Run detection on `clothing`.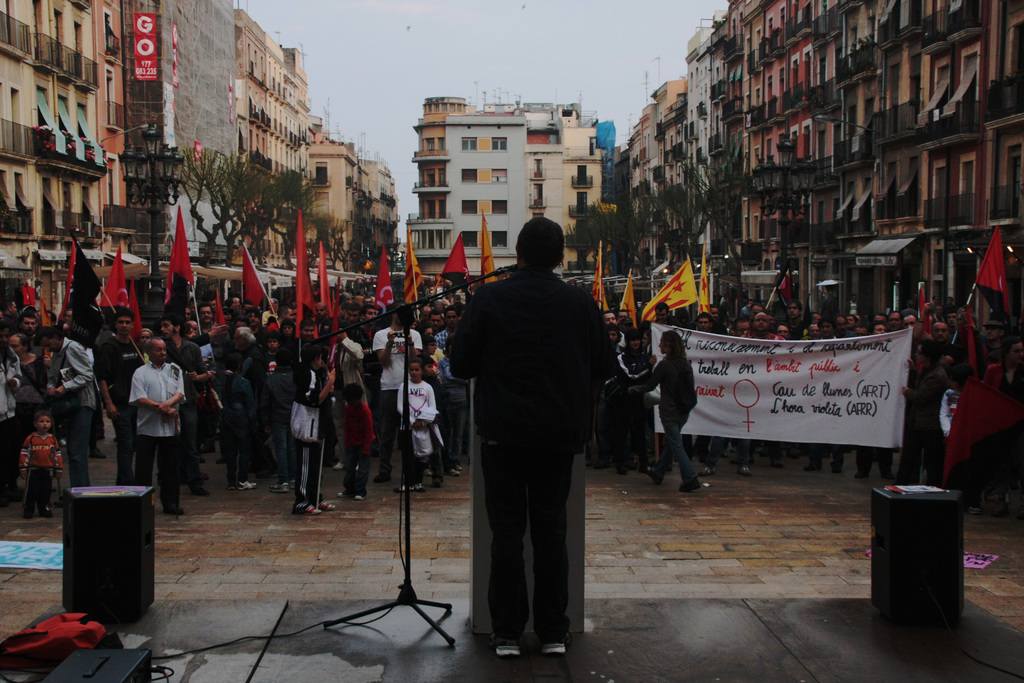
Result: [129,359,184,504].
